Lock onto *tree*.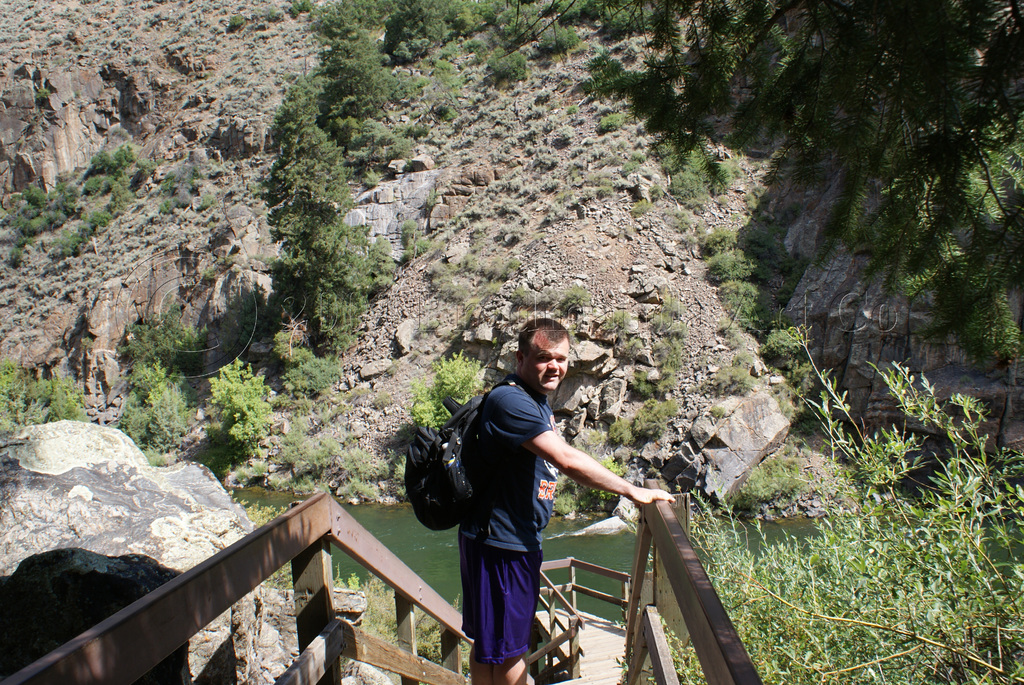
Locked: BBox(269, 73, 388, 346).
